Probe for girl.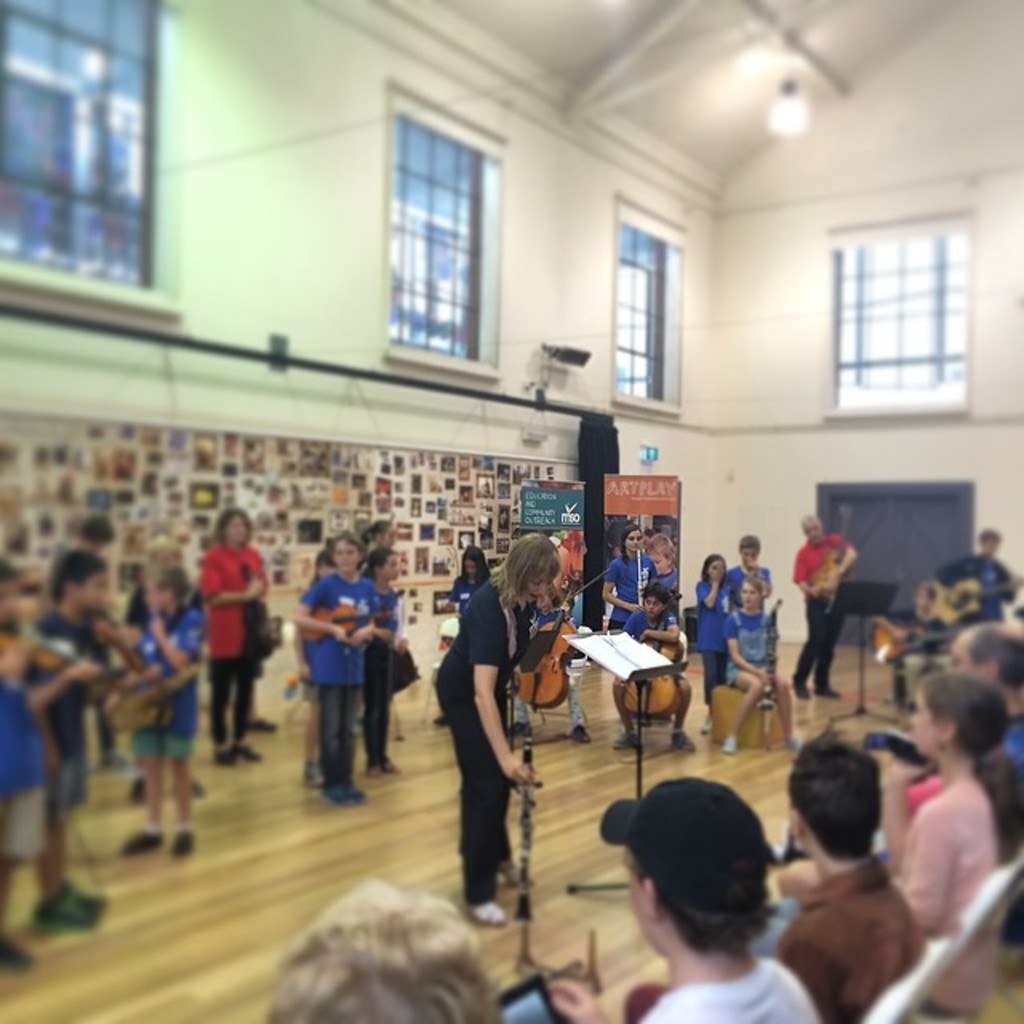
Probe result: [left=694, top=554, right=728, bottom=731].
